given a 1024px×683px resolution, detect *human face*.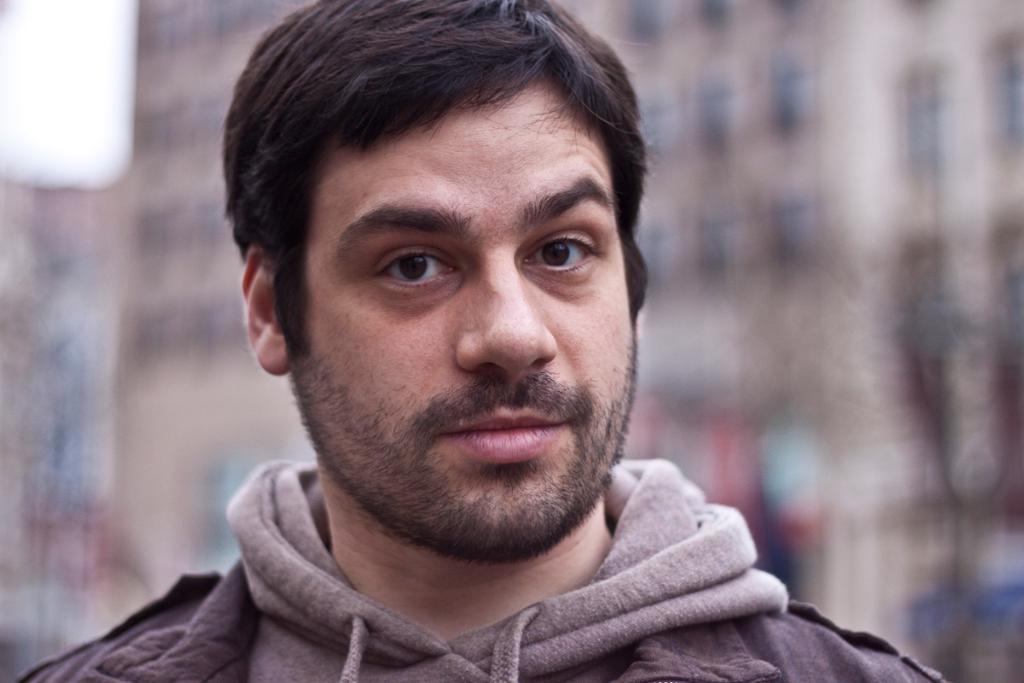
left=289, top=70, right=639, bottom=560.
